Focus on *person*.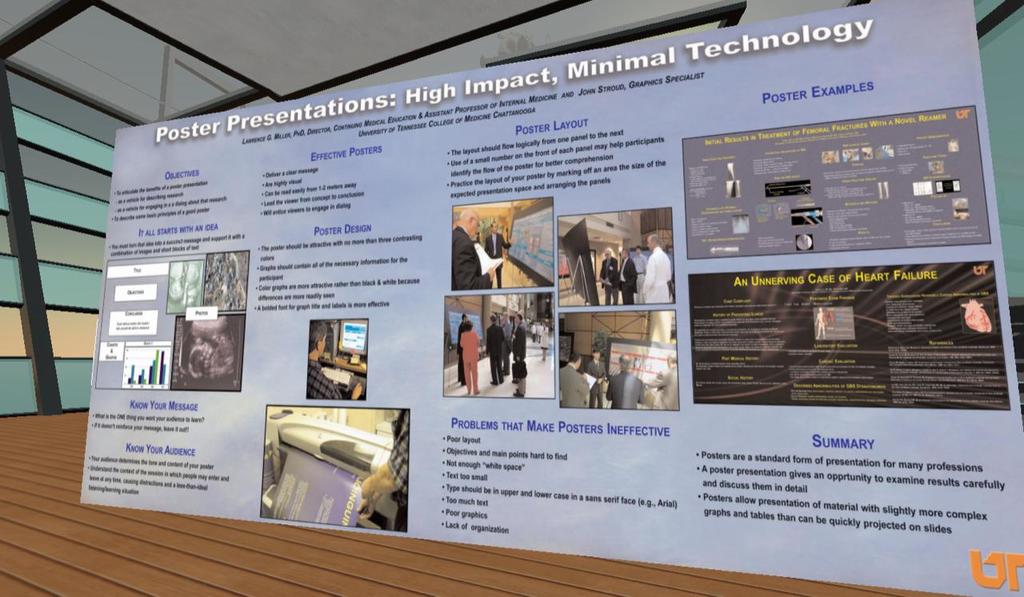
Focused at 359 411 409 522.
